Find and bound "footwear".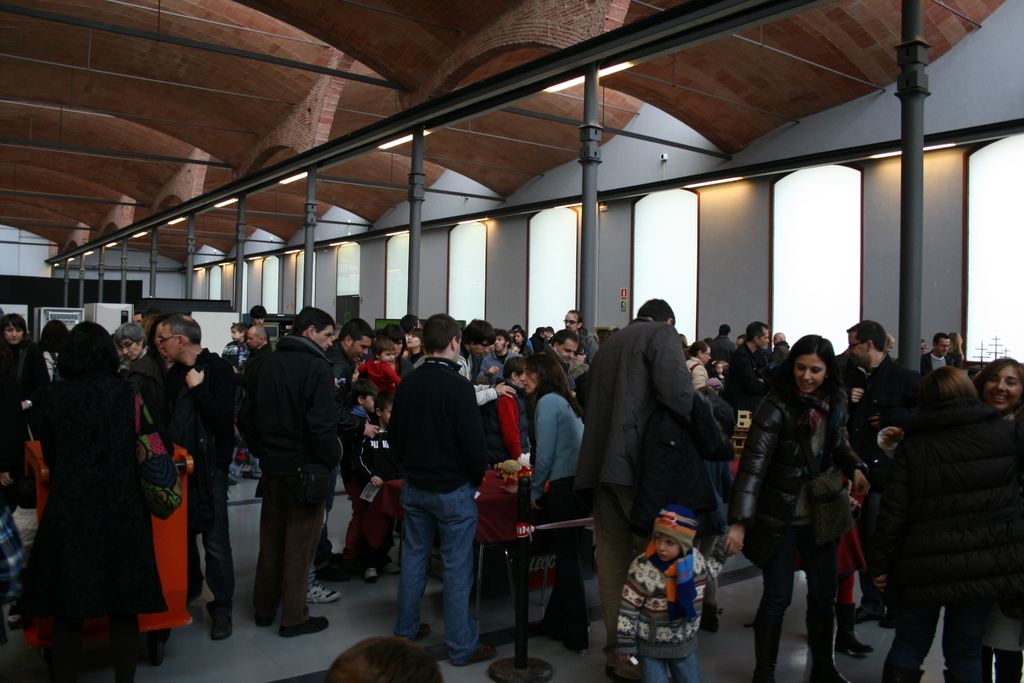
Bound: 749,618,780,682.
